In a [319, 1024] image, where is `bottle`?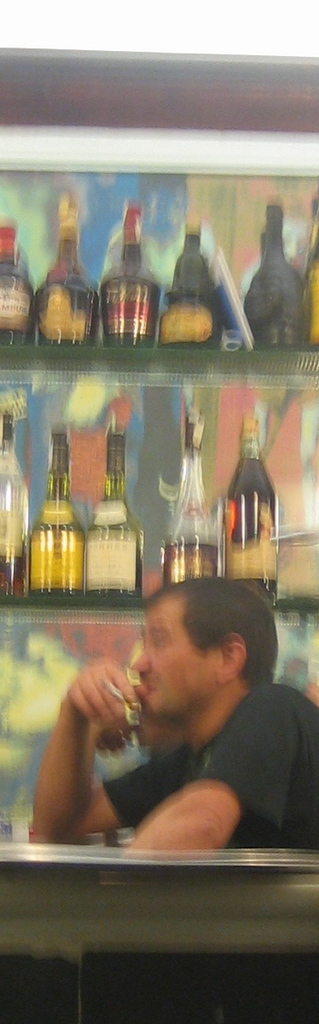
pyautogui.locateOnScreen(221, 422, 283, 598).
